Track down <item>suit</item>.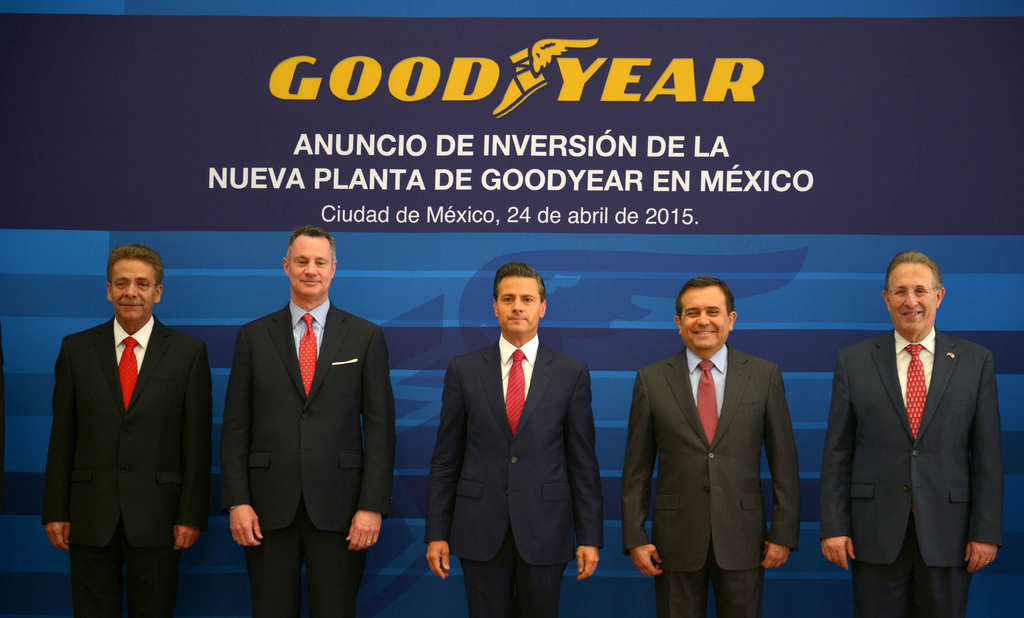
Tracked to l=45, t=317, r=213, b=617.
